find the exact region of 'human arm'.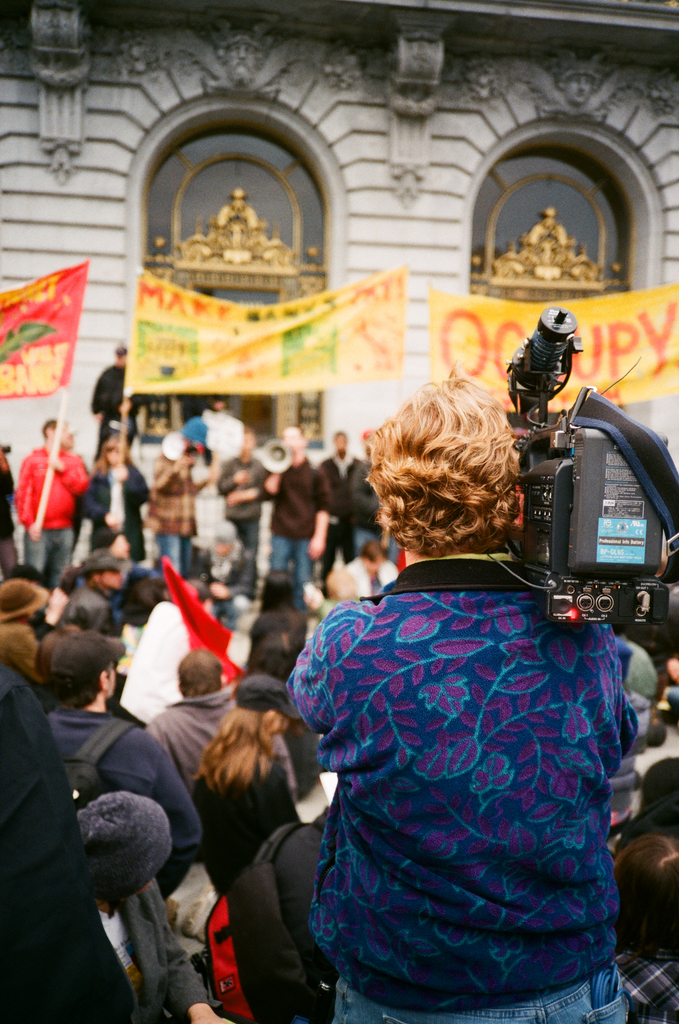
Exact region: 80, 599, 111, 632.
